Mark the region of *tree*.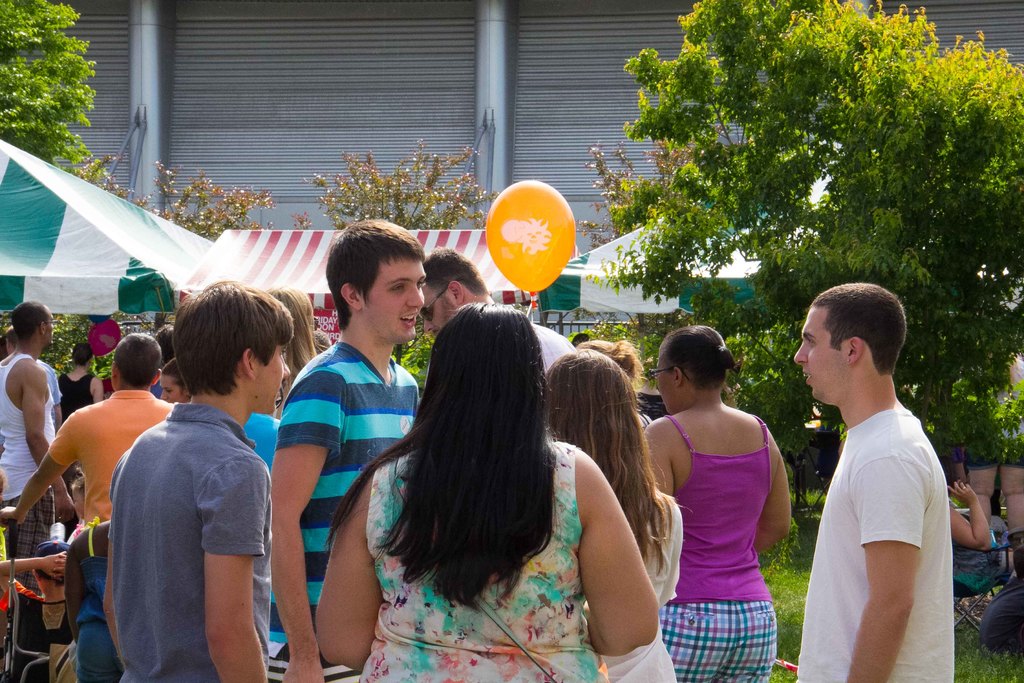
Region: 0:0:90:178.
